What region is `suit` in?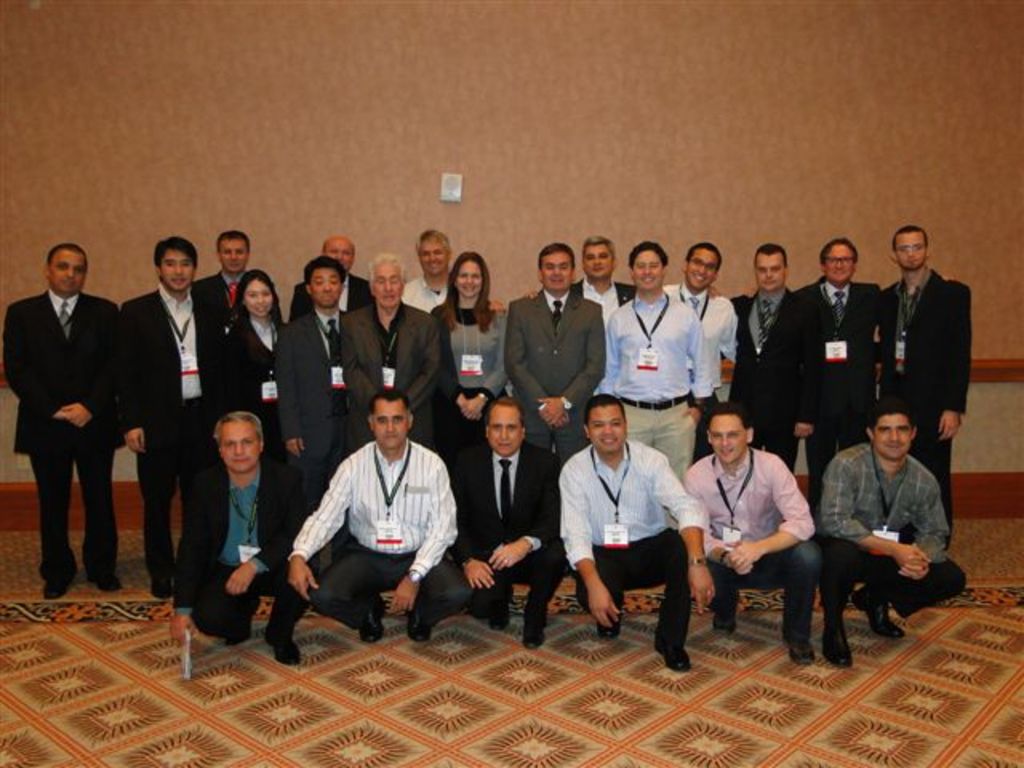
x1=726 y1=286 x2=819 y2=475.
